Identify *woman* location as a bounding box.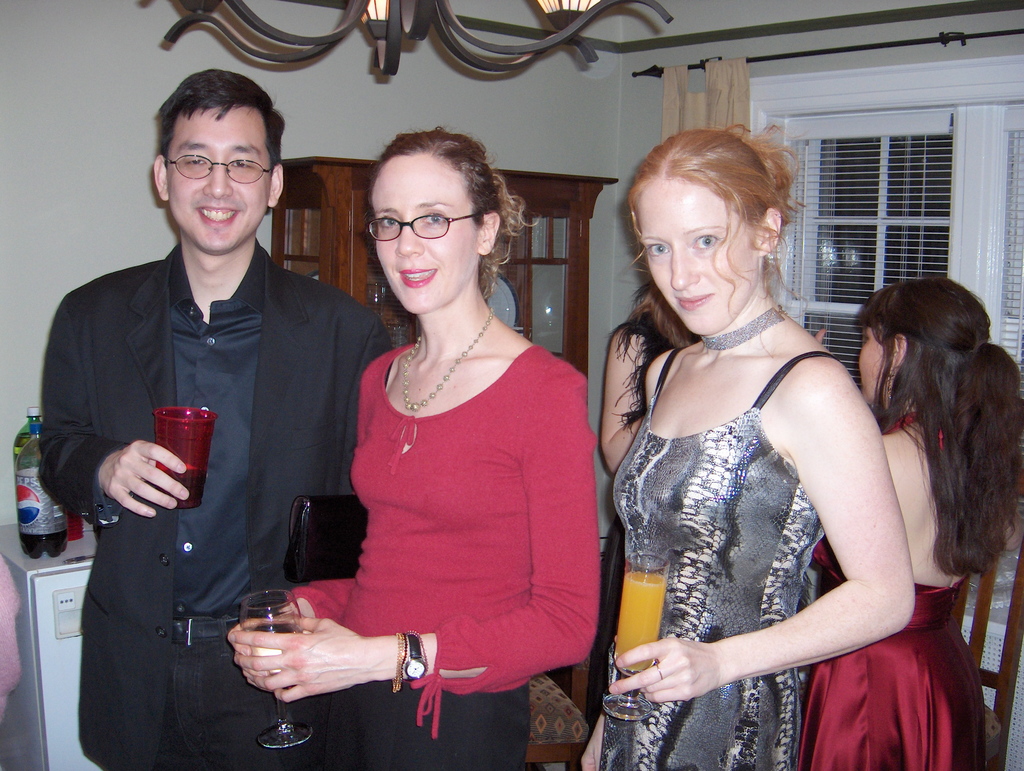
locate(227, 129, 603, 770).
